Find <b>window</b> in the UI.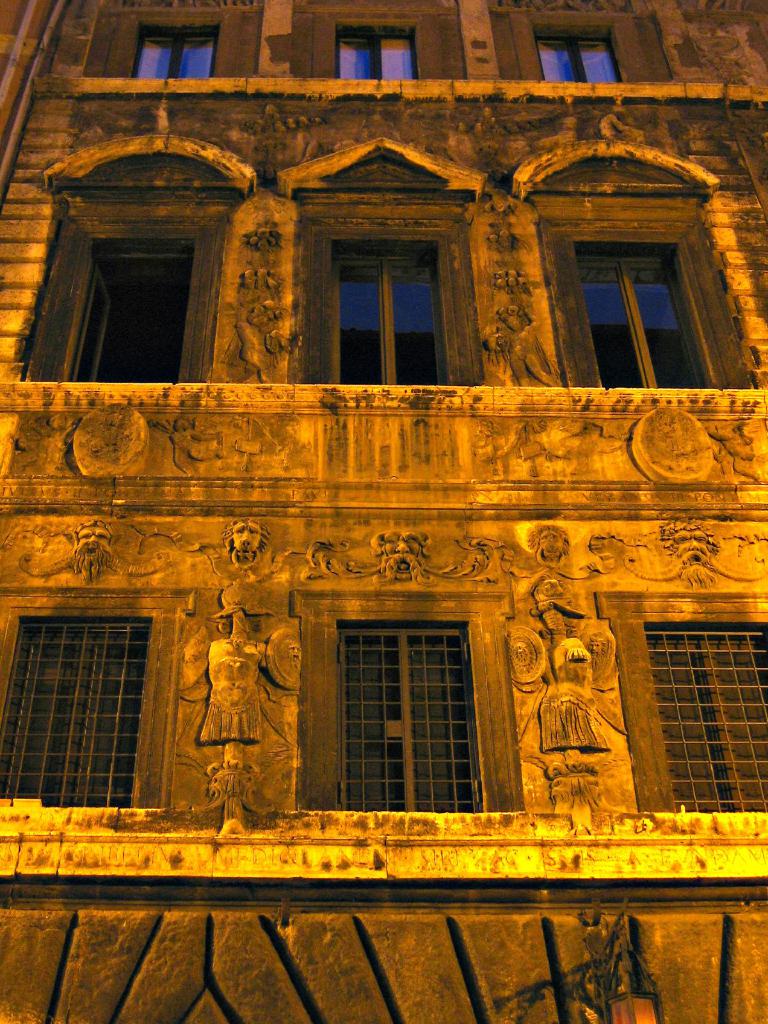
UI element at select_region(72, 236, 193, 381).
